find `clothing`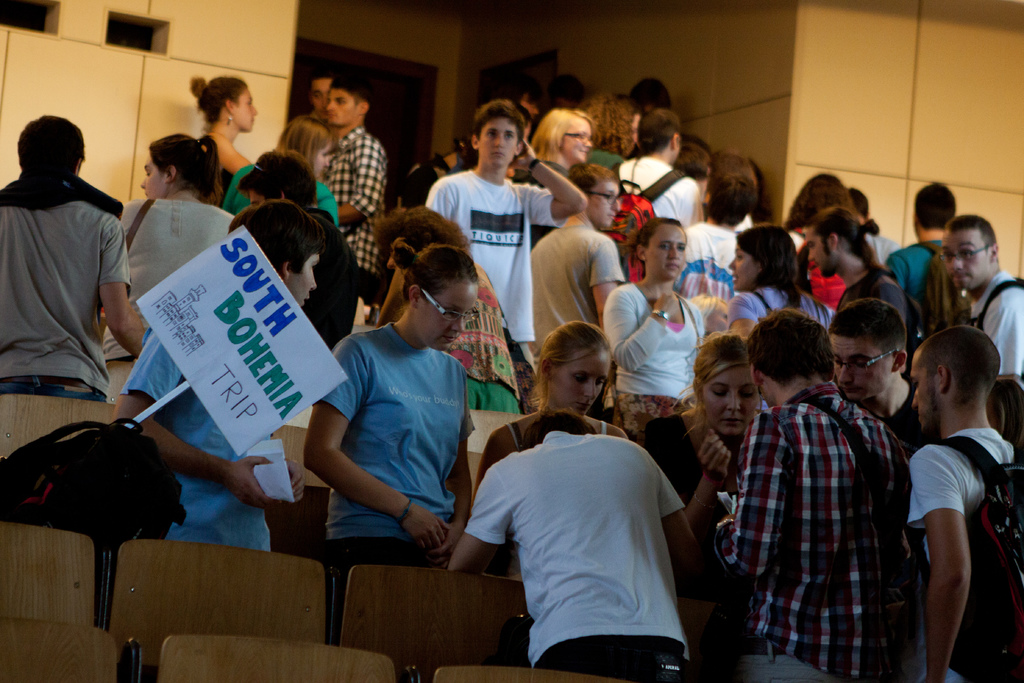
bbox=[468, 434, 688, 682]
